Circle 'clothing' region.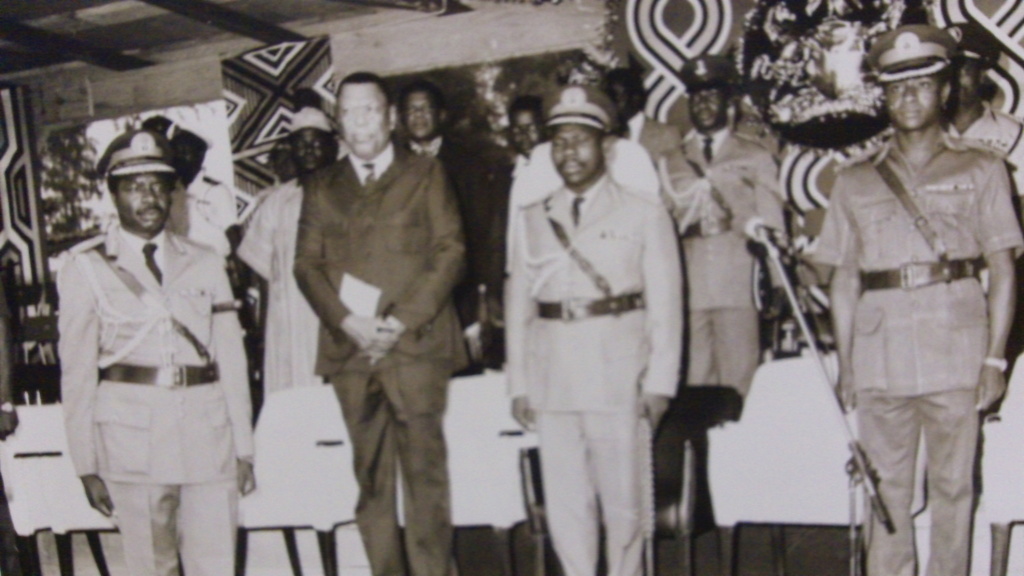
Region: 484 173 684 575.
